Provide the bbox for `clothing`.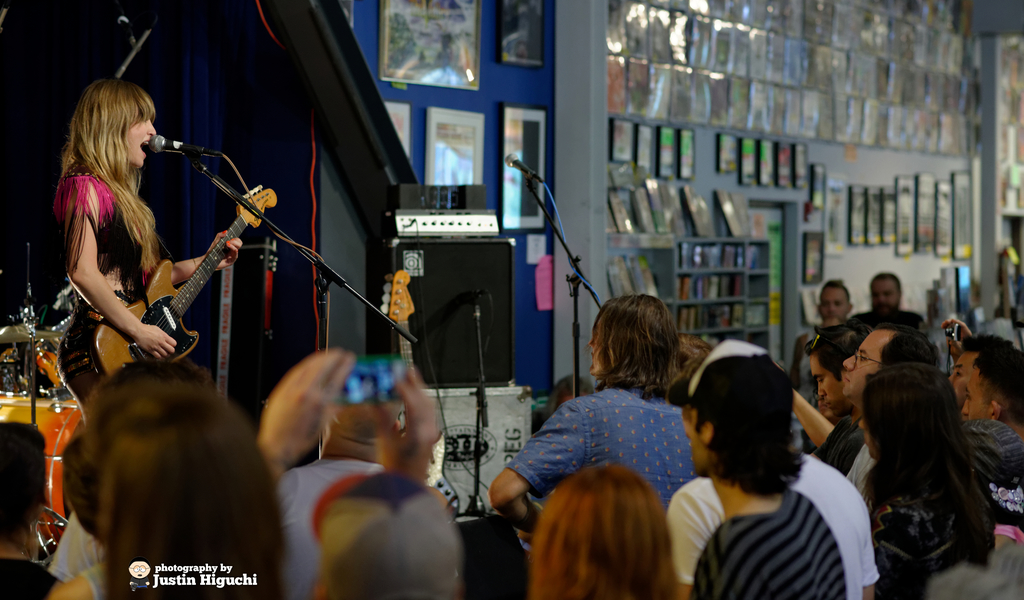
[269, 451, 383, 599].
